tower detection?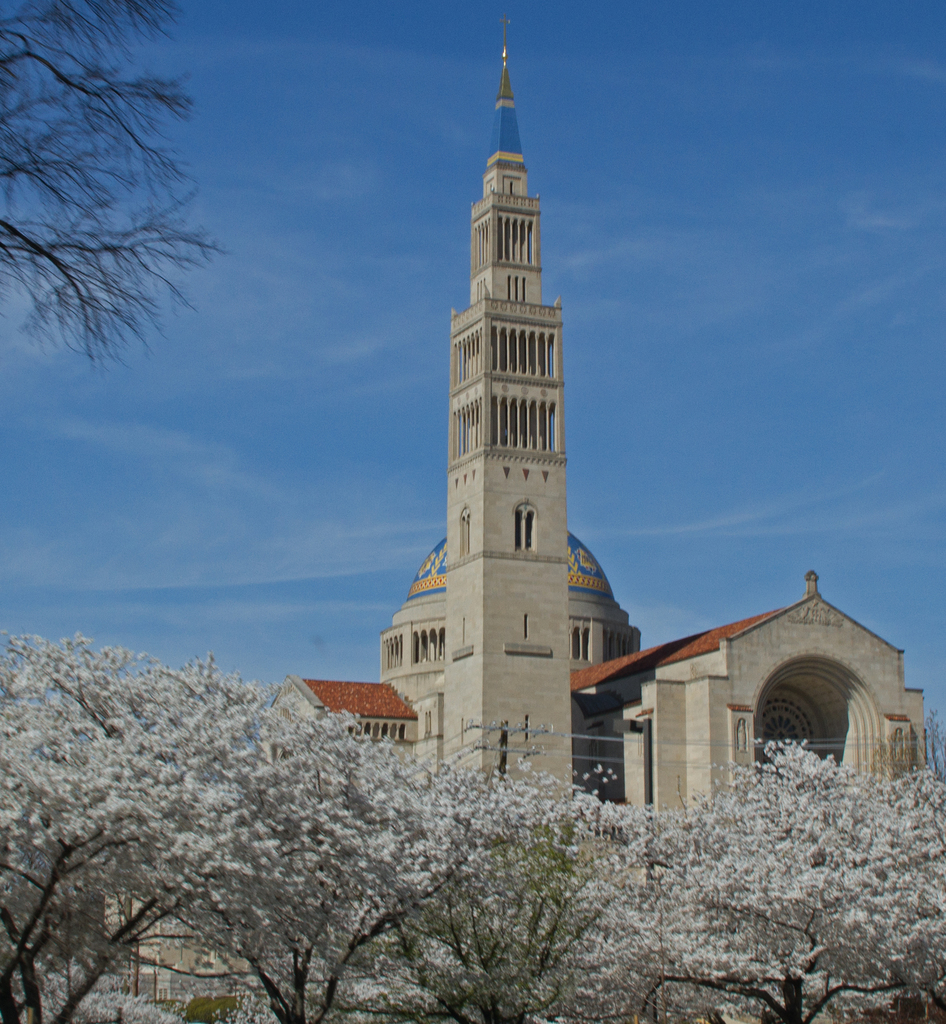
select_region(441, 9, 573, 803)
